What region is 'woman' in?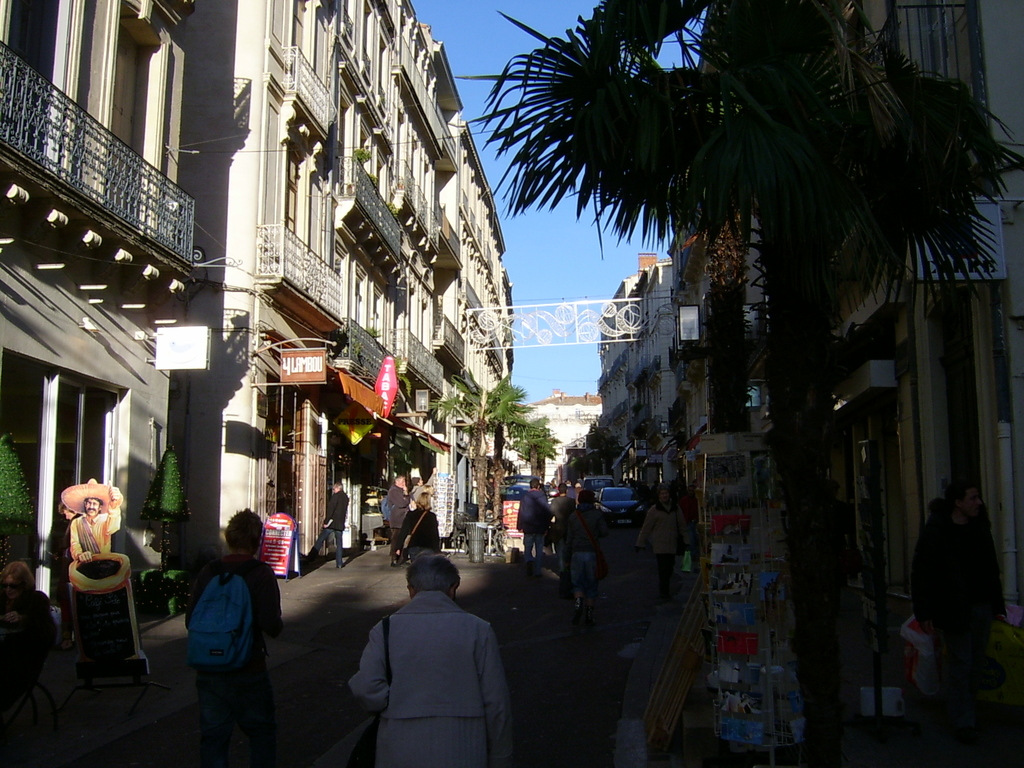
rect(399, 491, 438, 563).
